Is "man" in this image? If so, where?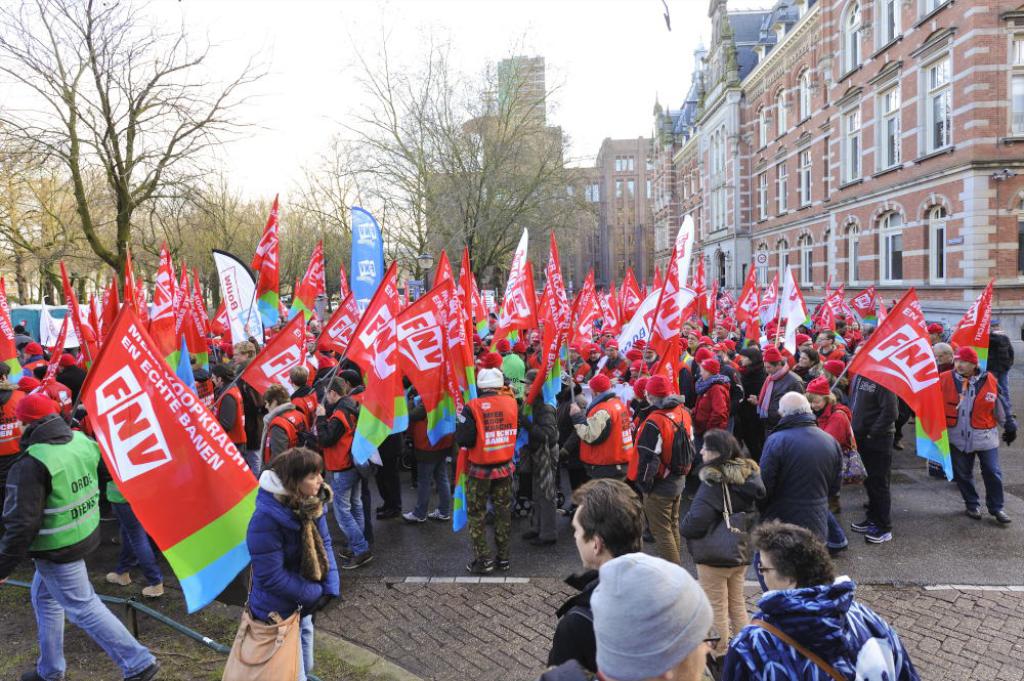
Yes, at box(756, 355, 802, 465).
